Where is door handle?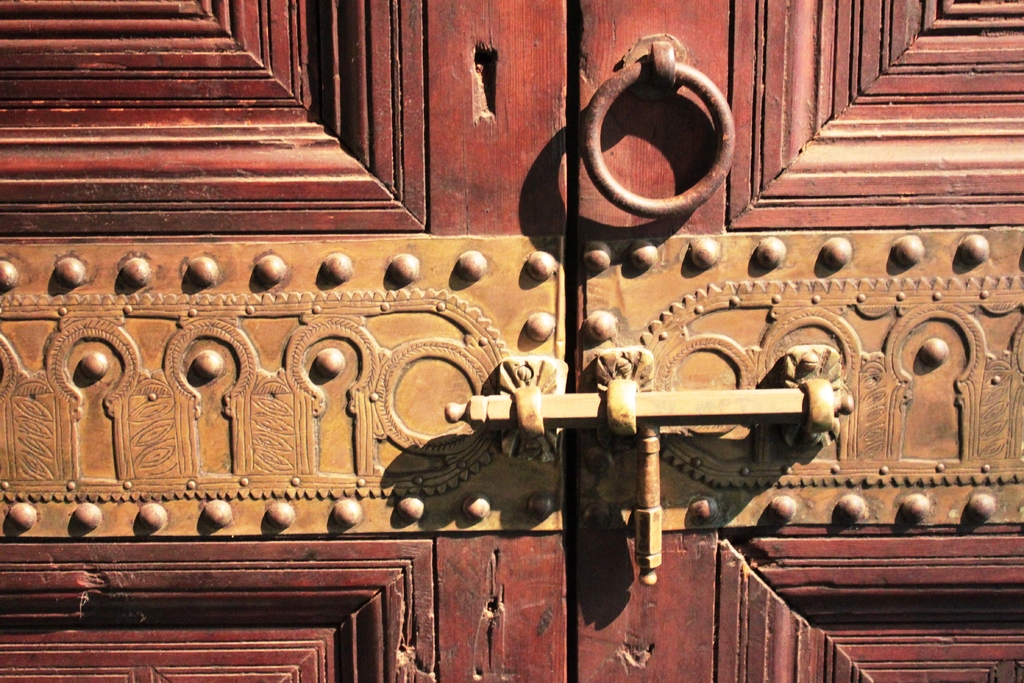
x1=436, y1=346, x2=860, y2=597.
